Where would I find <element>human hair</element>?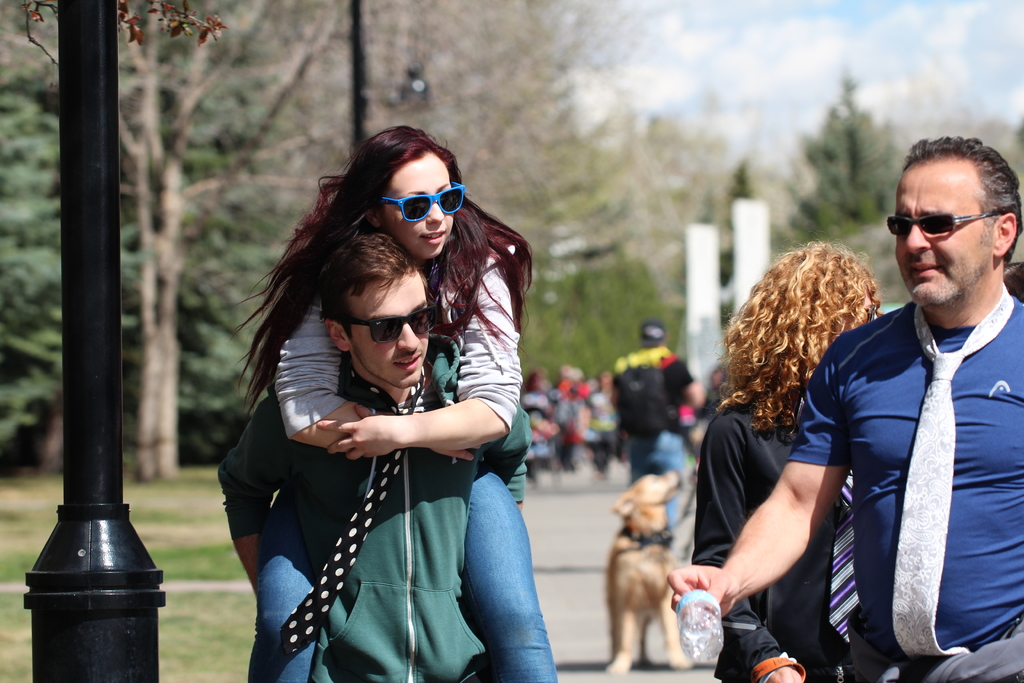
At {"x1": 711, "y1": 236, "x2": 886, "y2": 434}.
